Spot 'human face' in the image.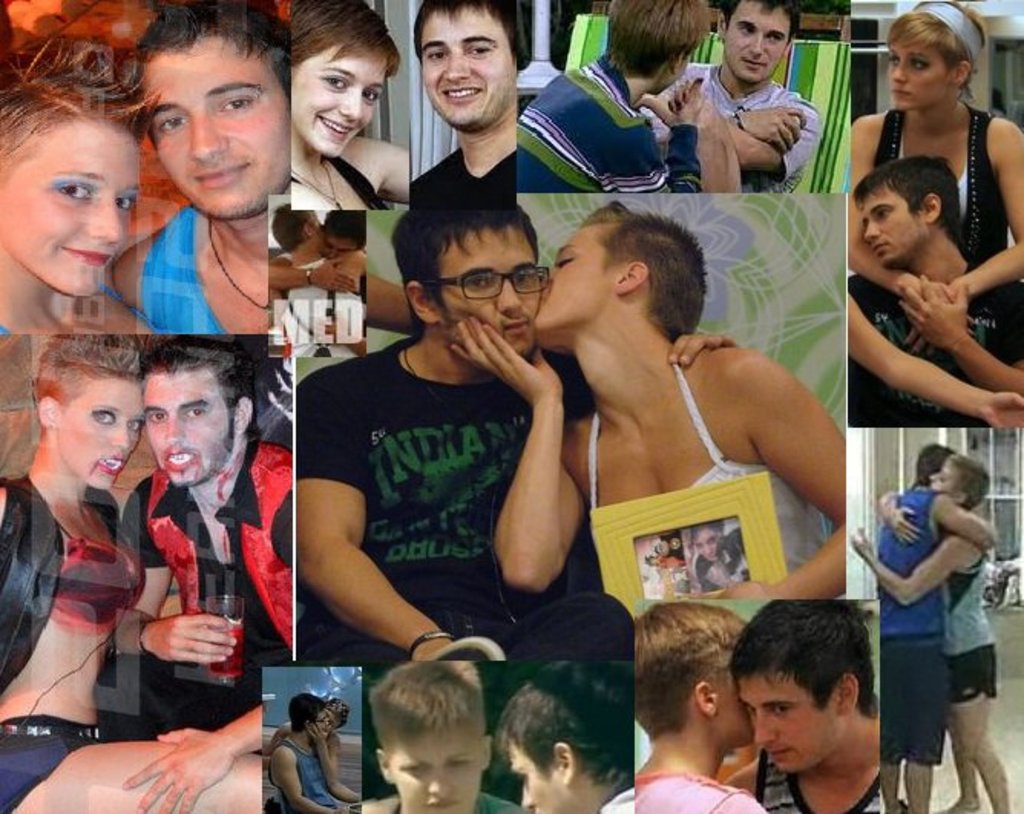
'human face' found at 420:3:518:127.
